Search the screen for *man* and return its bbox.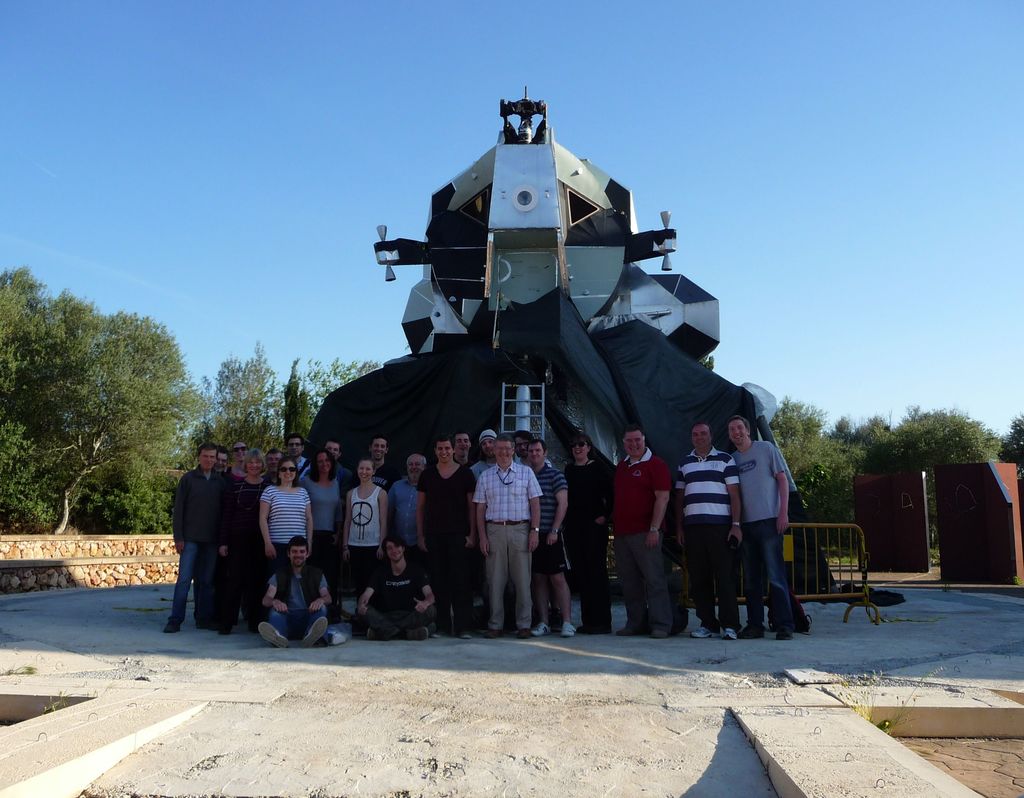
Found: left=396, top=432, right=489, bottom=647.
